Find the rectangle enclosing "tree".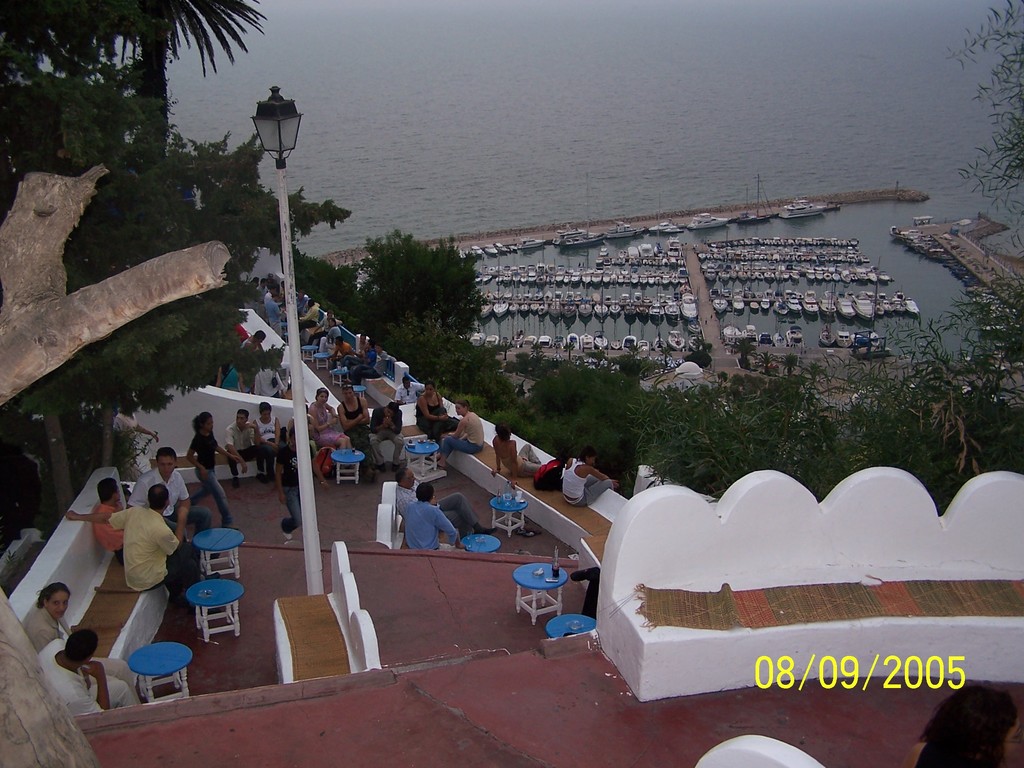
3,165,259,520.
